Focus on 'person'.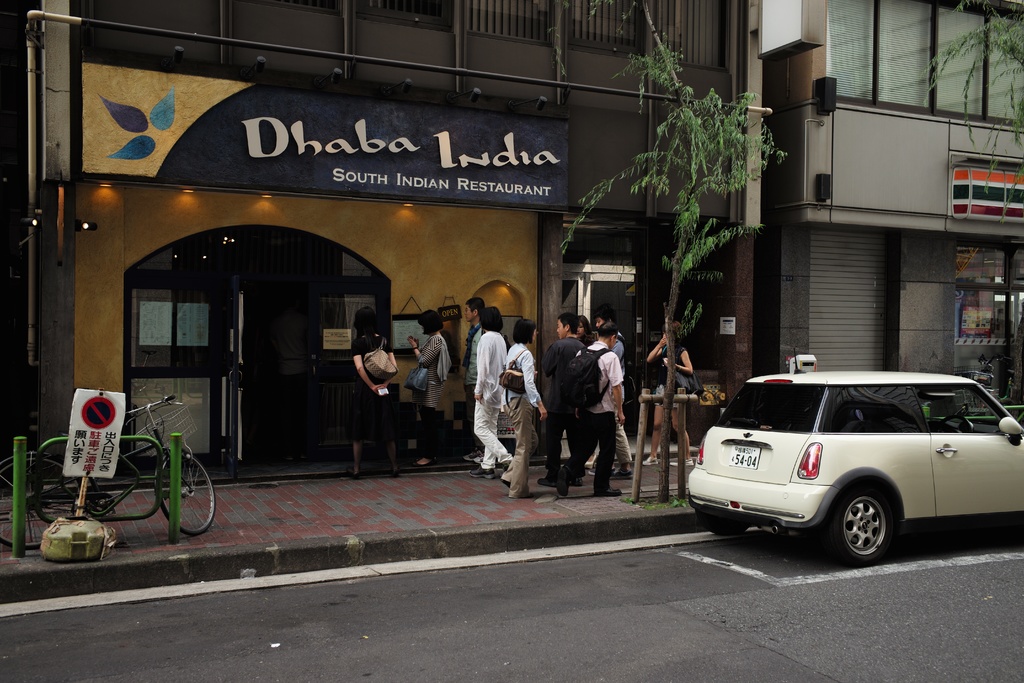
Focused at BBox(587, 318, 633, 484).
